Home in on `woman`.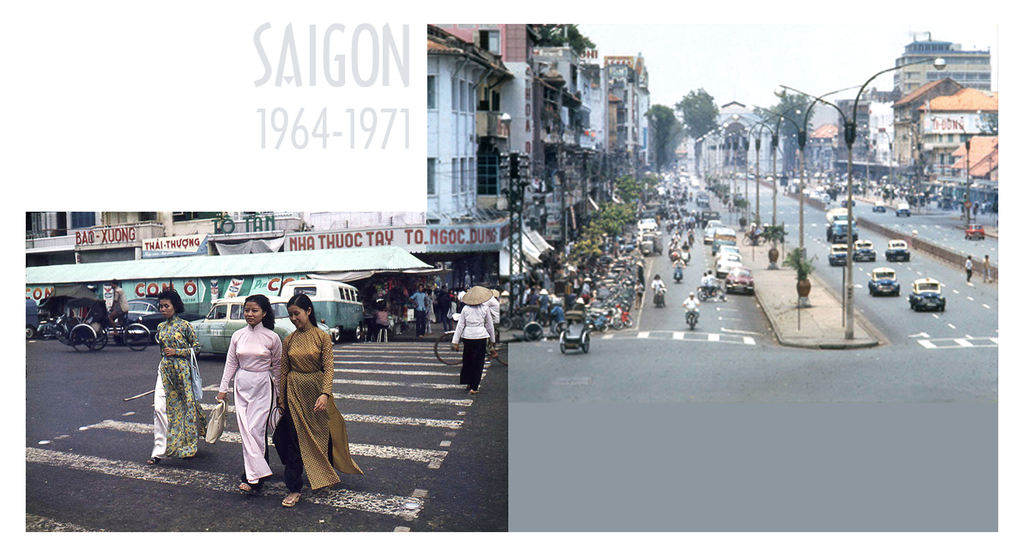
Homed in at 280,296,347,500.
